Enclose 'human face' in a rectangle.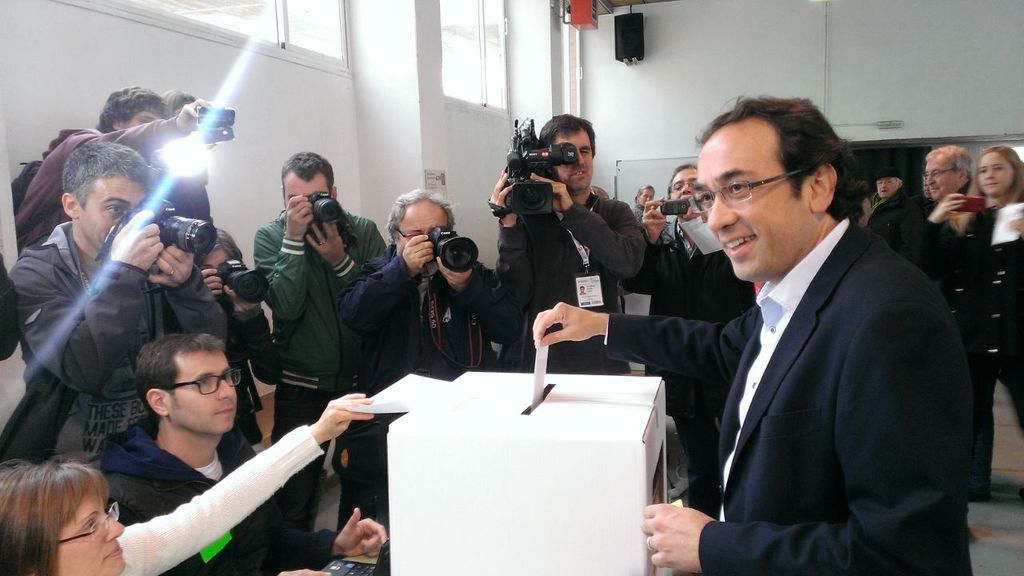
169,343,238,436.
